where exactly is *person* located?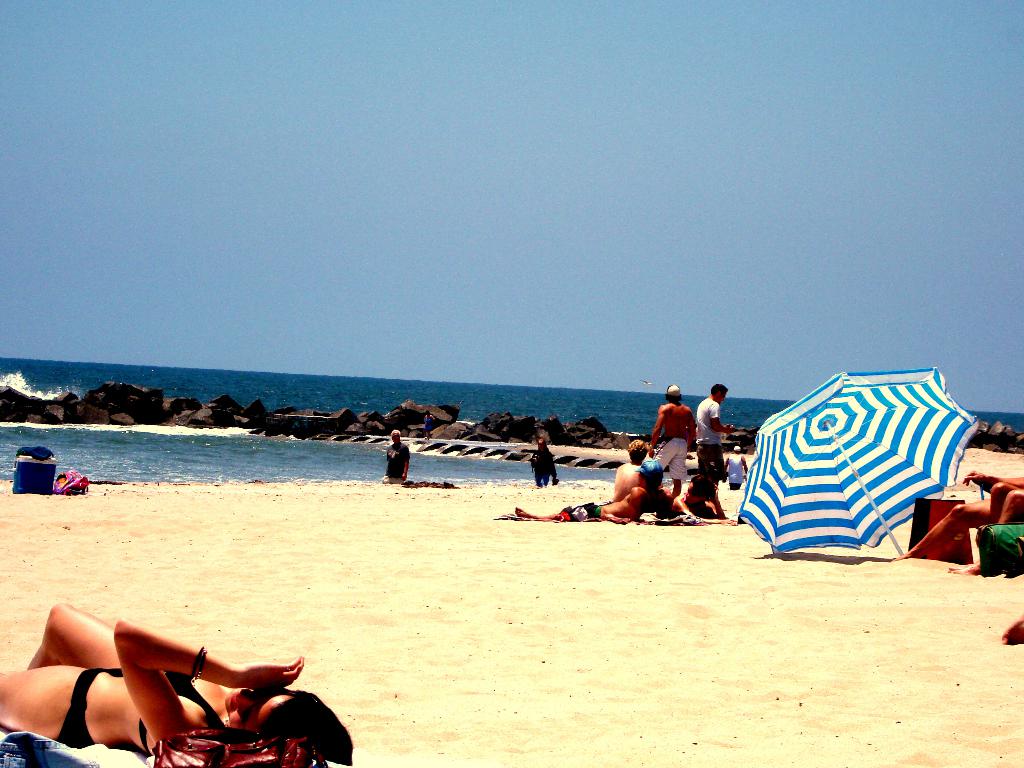
Its bounding box is 524:435:559:488.
